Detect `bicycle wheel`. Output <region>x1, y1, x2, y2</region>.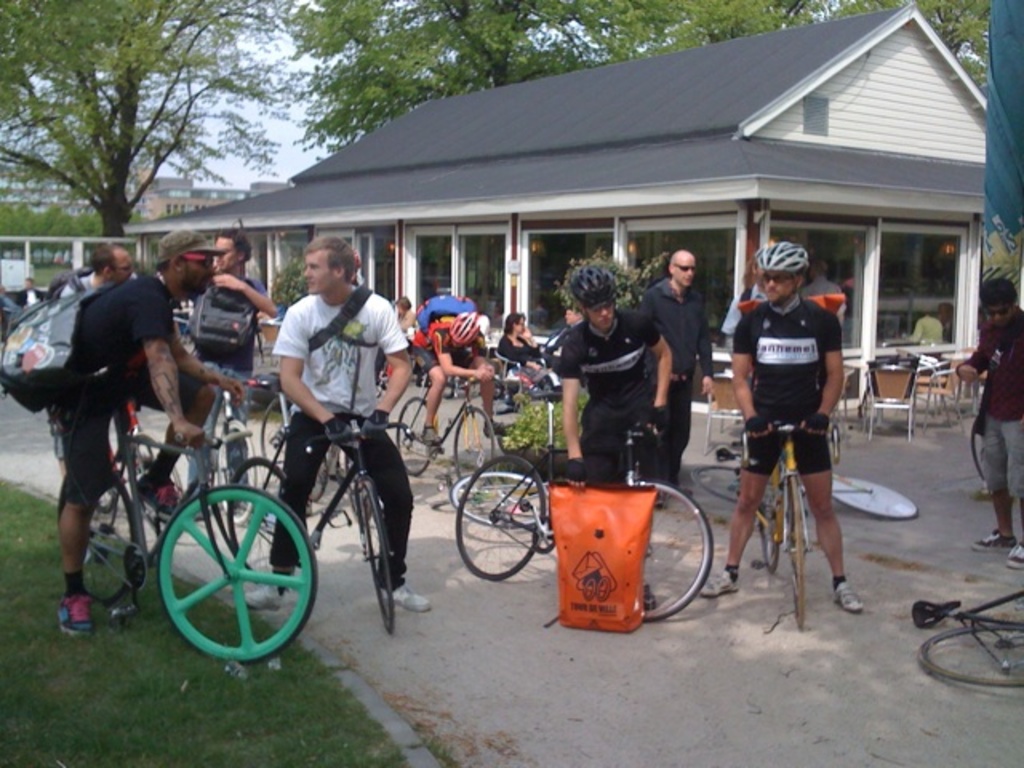
<region>445, 470, 554, 528</region>.
